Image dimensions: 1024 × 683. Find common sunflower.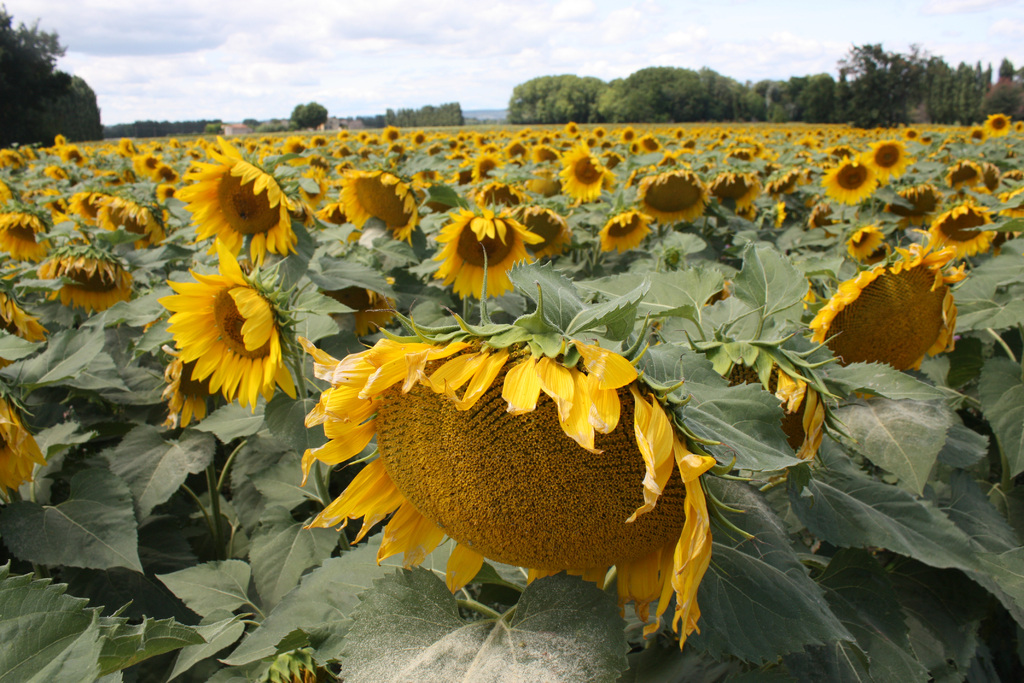
(984, 114, 1014, 138).
